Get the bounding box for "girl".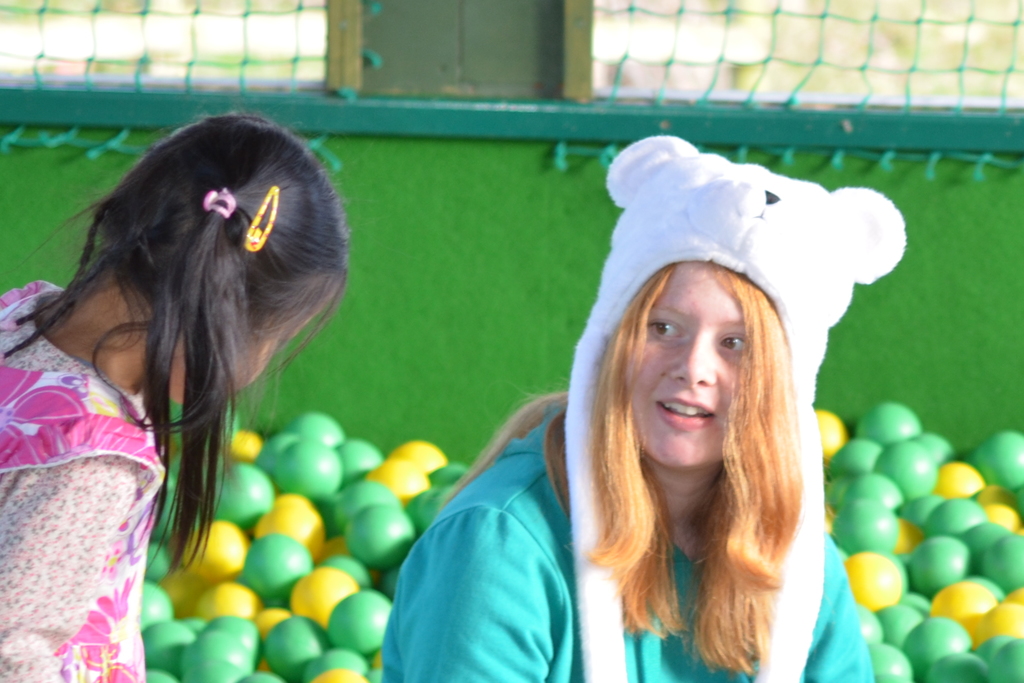
select_region(382, 163, 868, 682).
